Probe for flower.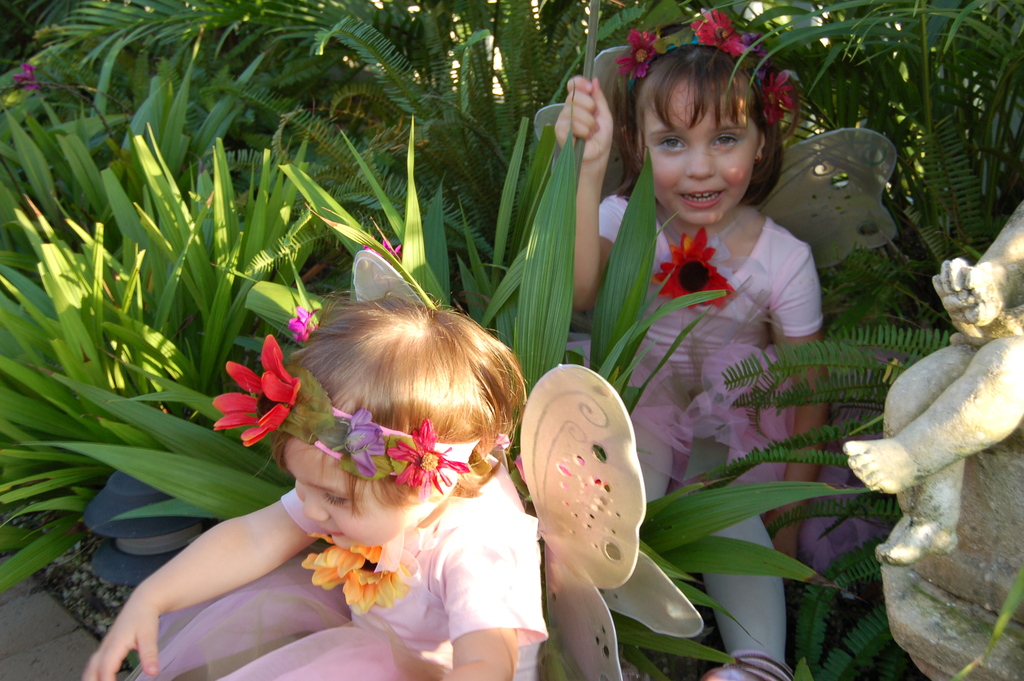
Probe result: bbox(207, 336, 299, 457).
